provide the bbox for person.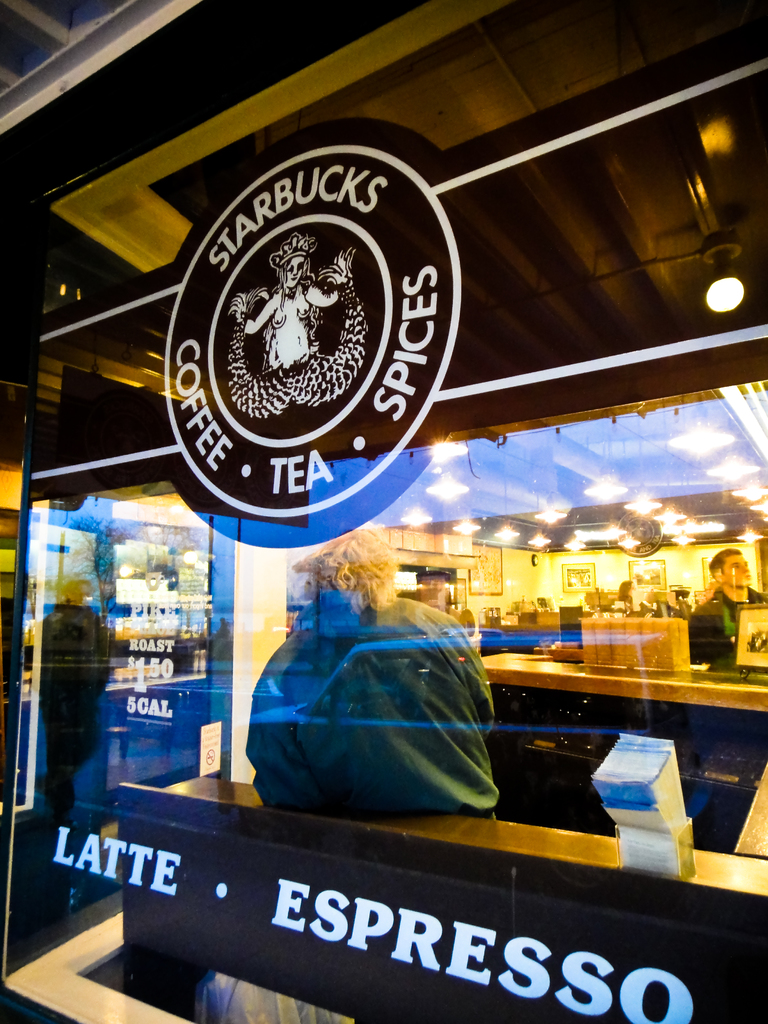
{"left": 239, "top": 518, "right": 508, "bottom": 838}.
